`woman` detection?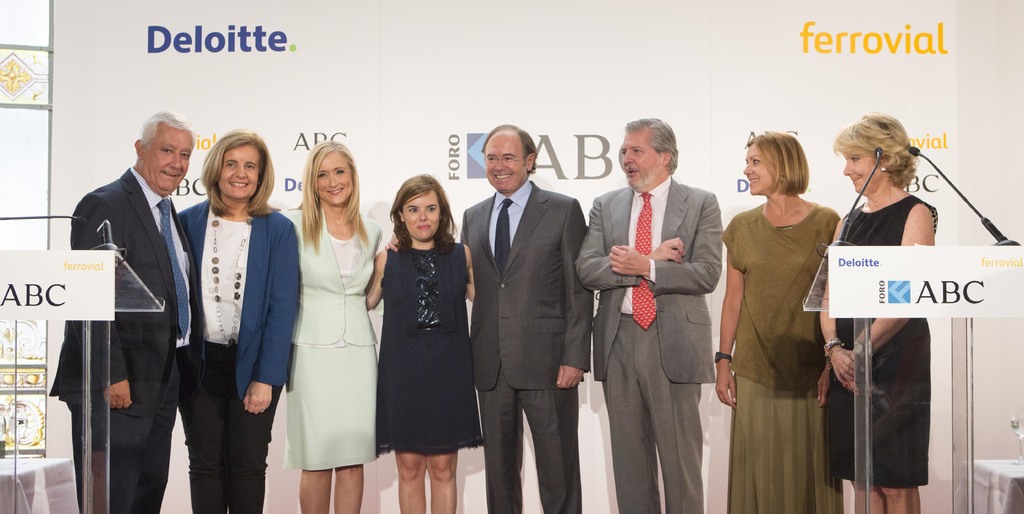
<region>369, 175, 480, 513</region>
